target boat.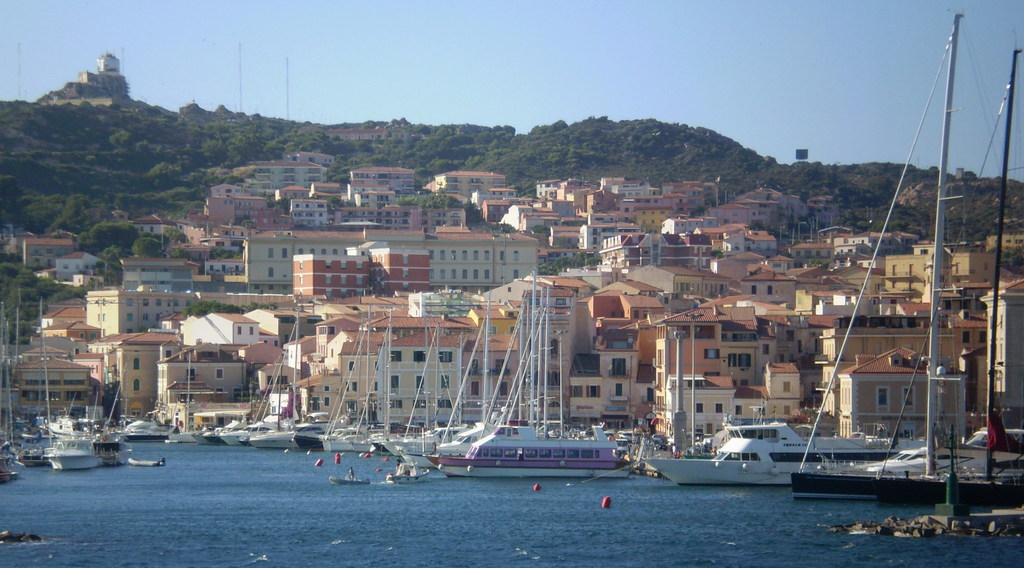
Target region: x1=854 y1=441 x2=1004 y2=471.
